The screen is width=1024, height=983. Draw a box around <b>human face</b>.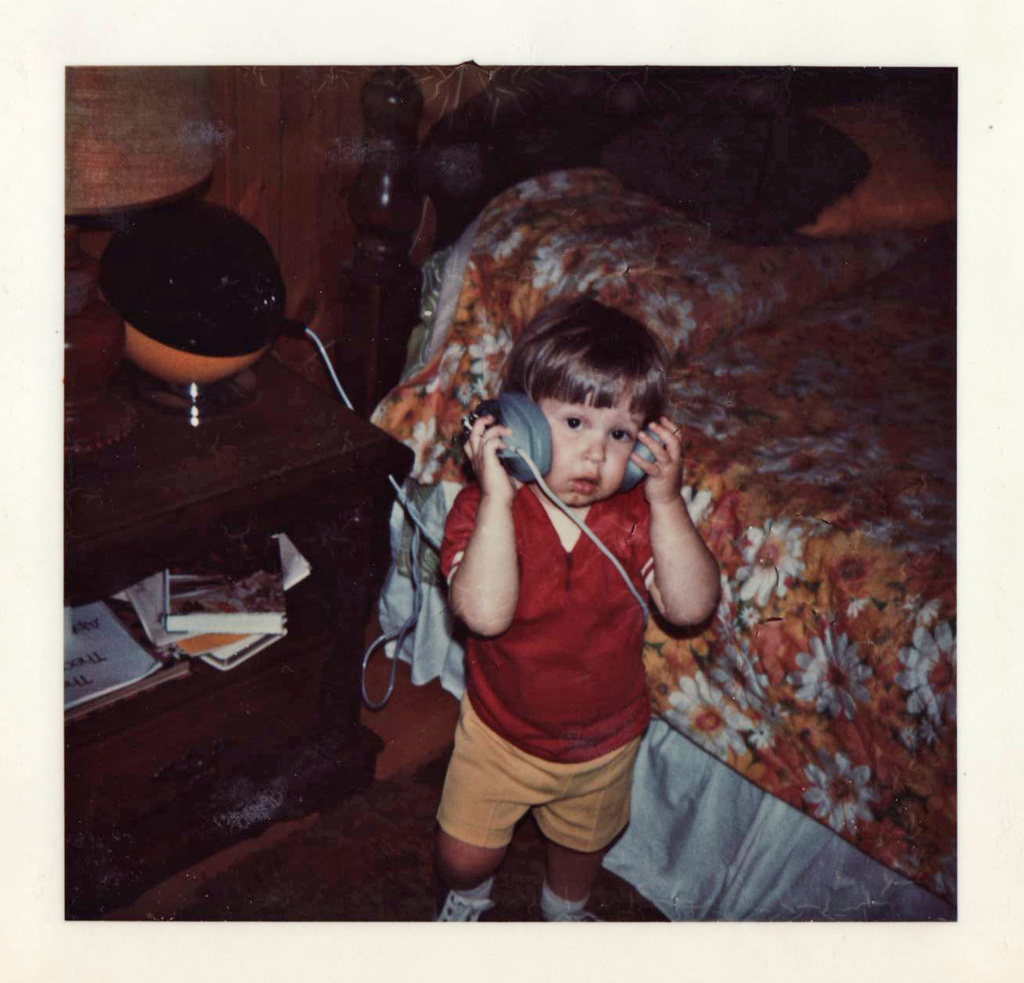
(535, 388, 647, 511).
